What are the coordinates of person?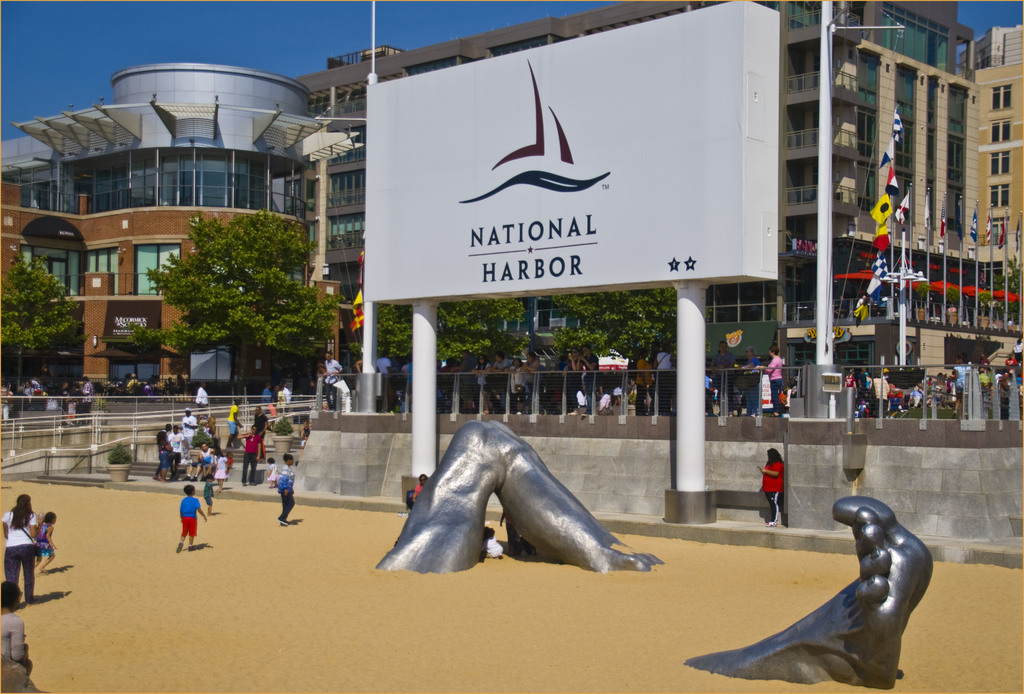
<box>632,348,652,421</box>.
